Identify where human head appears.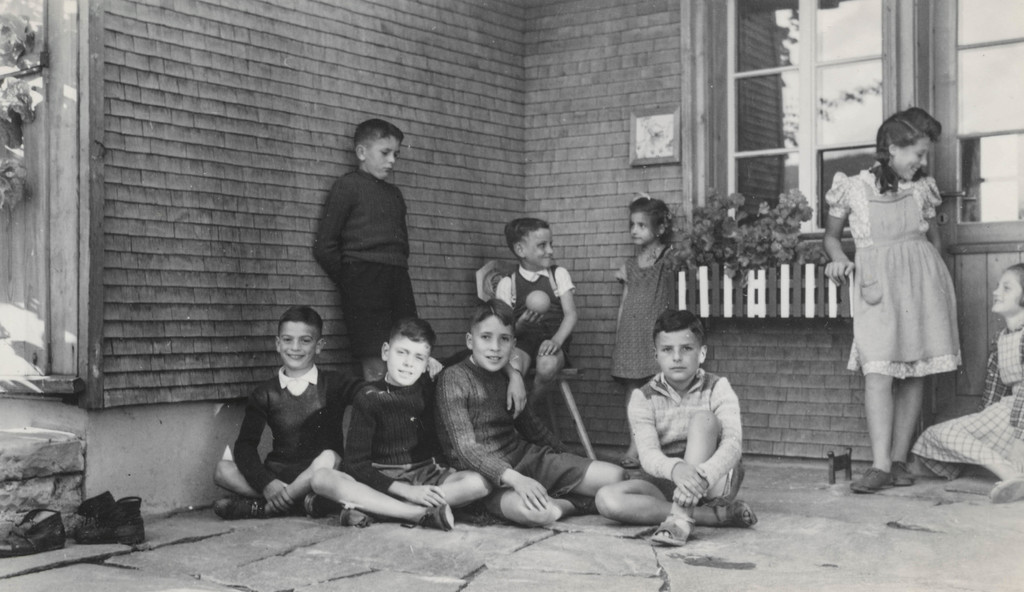
Appears at x1=628, y1=191, x2=671, y2=245.
